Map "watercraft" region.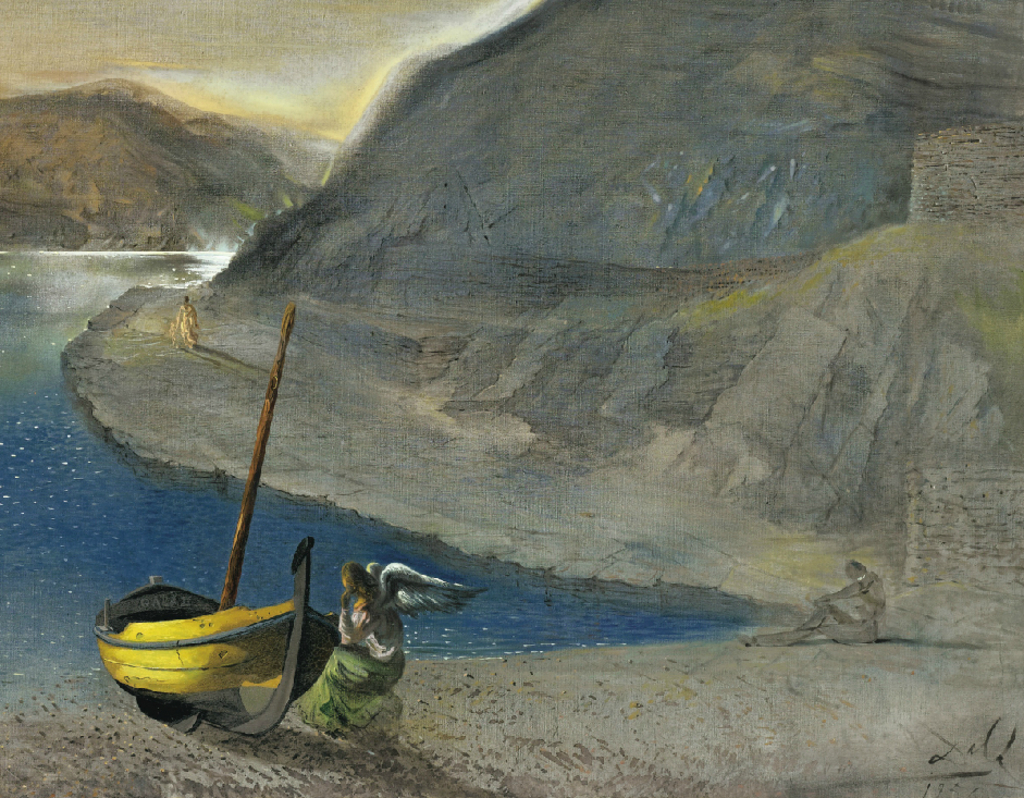
Mapped to 87,267,382,716.
